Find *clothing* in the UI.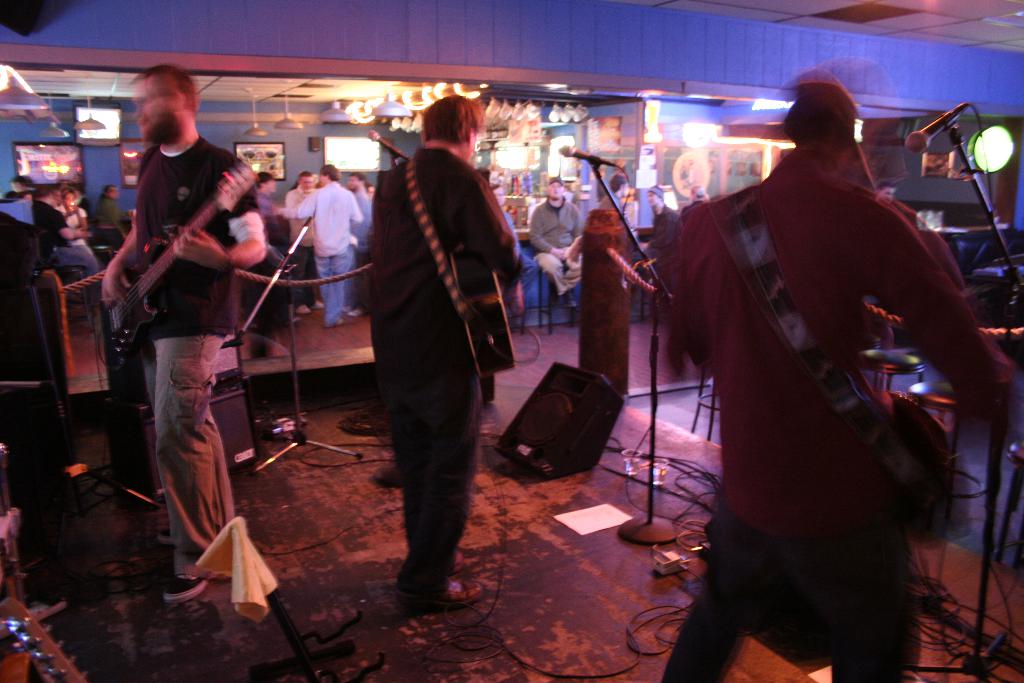
UI element at crop(360, 149, 522, 592).
